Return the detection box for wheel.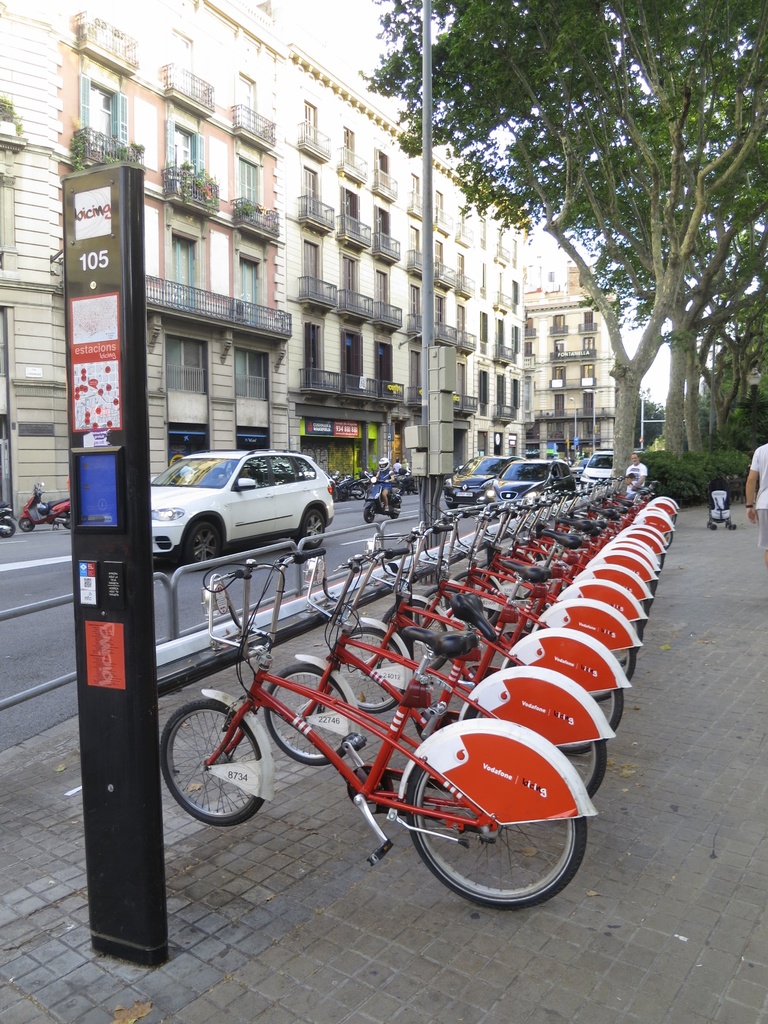
bbox=[728, 522, 737, 529].
